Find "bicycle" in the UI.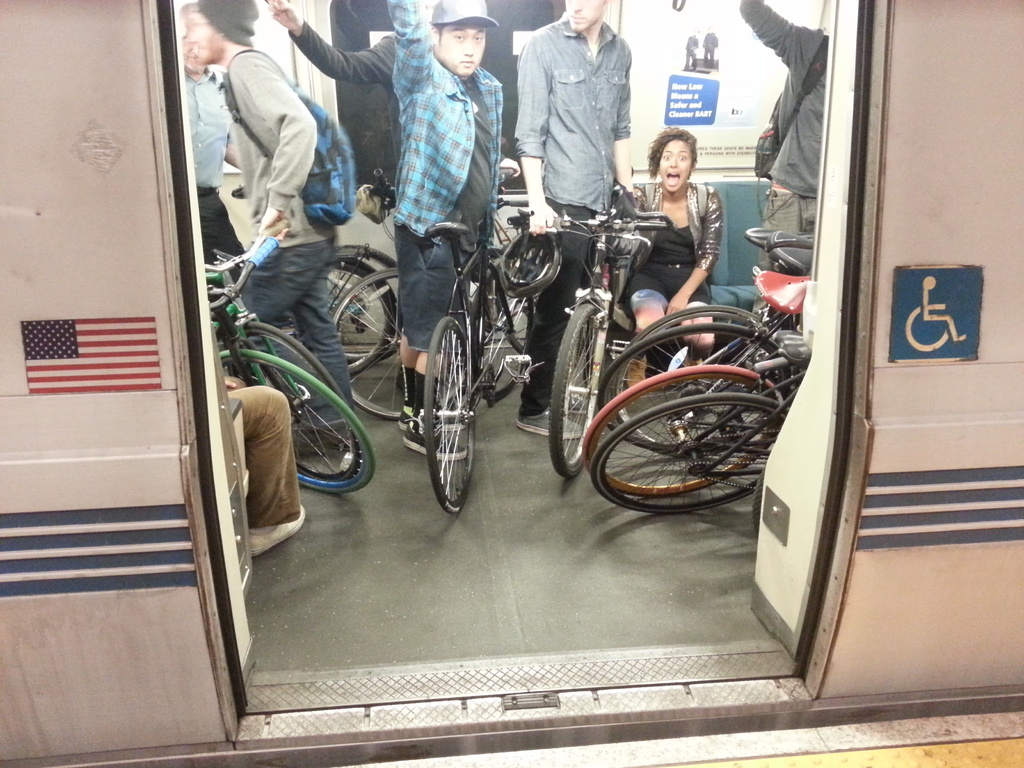
UI element at {"left": 187, "top": 233, "right": 415, "bottom": 369}.
